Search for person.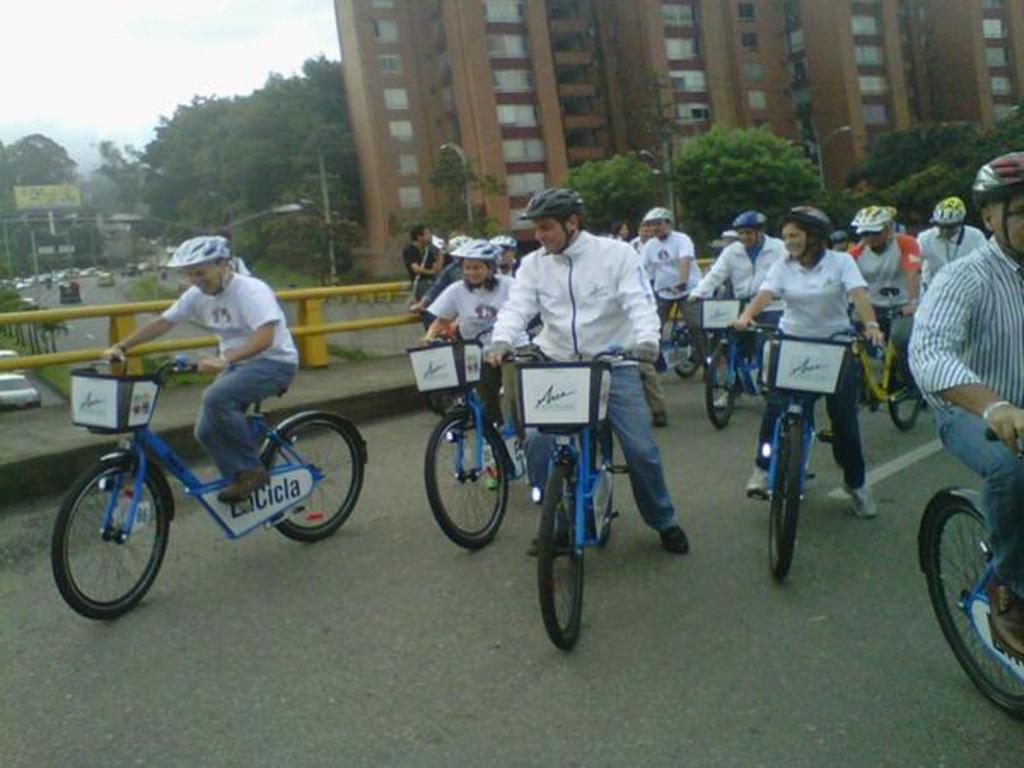
Found at crop(847, 207, 916, 382).
